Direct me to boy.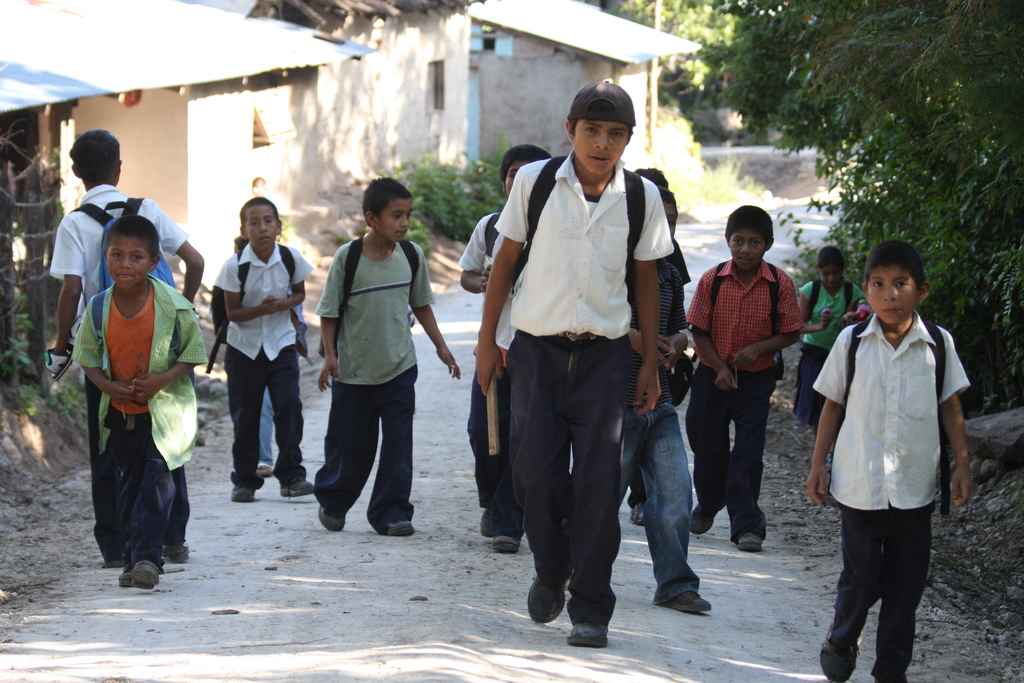
Direction: pyautogui.locateOnScreen(616, 185, 715, 614).
